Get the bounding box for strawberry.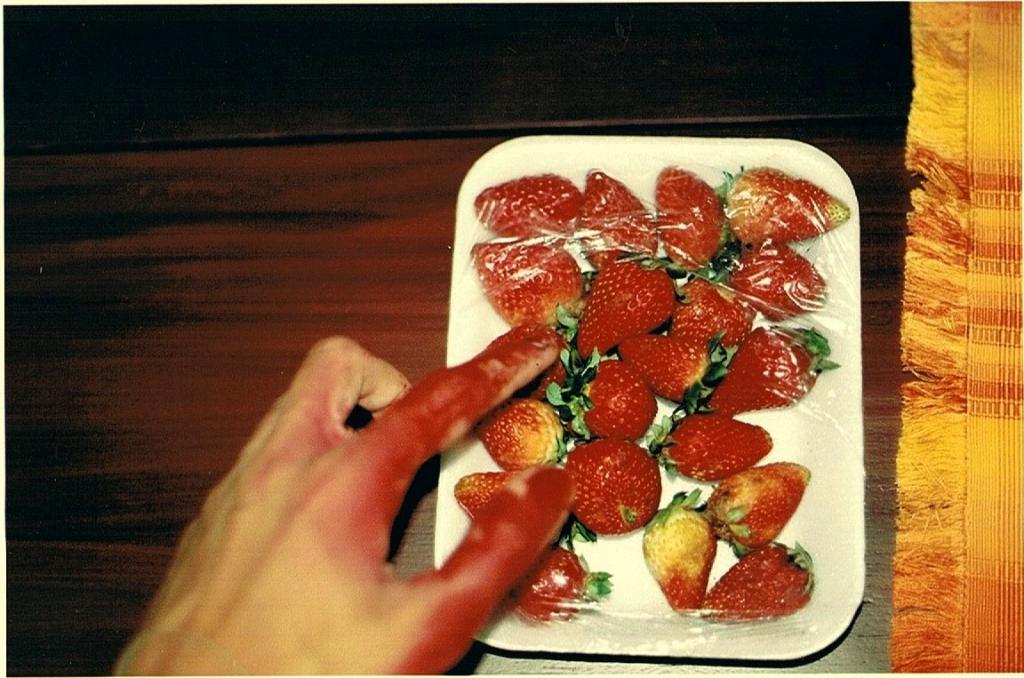
[left=700, top=541, right=820, bottom=614].
